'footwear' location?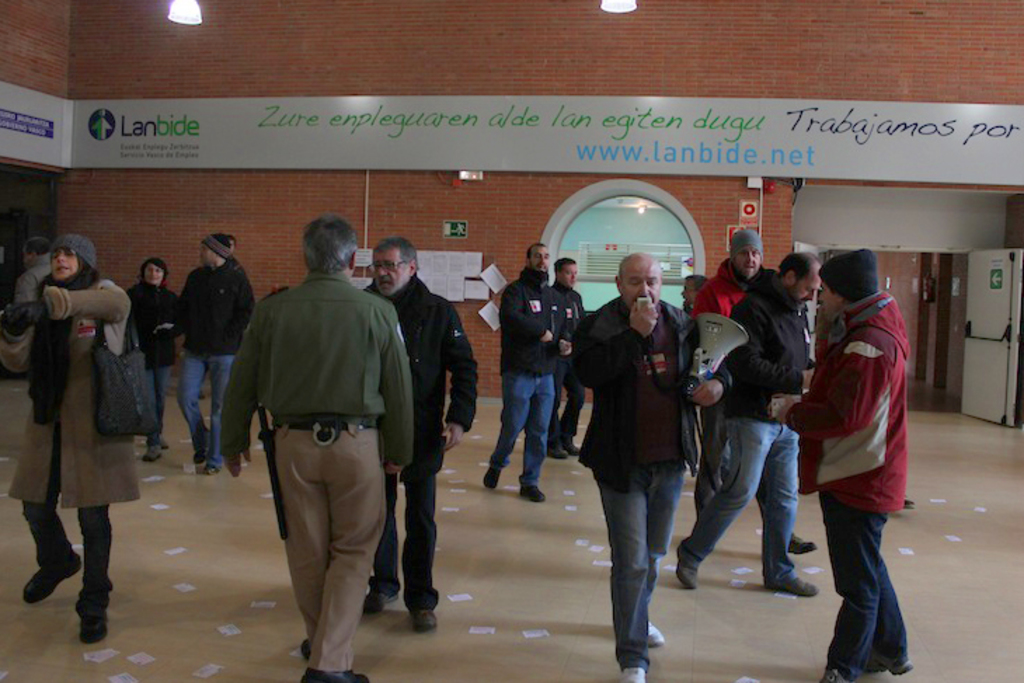
crop(562, 432, 589, 457)
